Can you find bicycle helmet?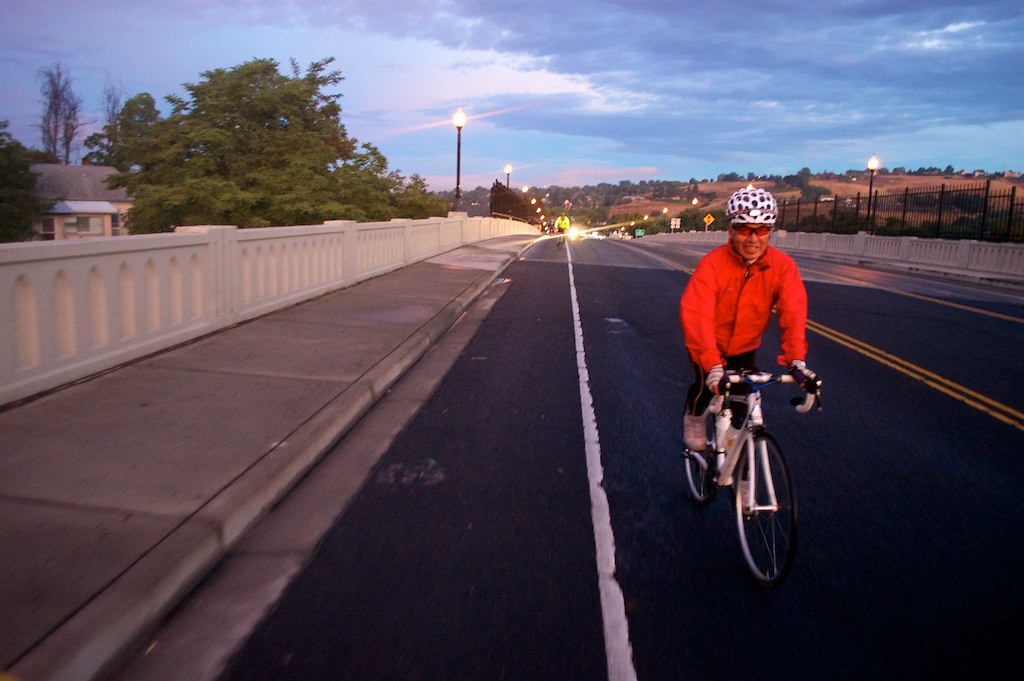
Yes, bounding box: pyautogui.locateOnScreen(724, 185, 772, 221).
